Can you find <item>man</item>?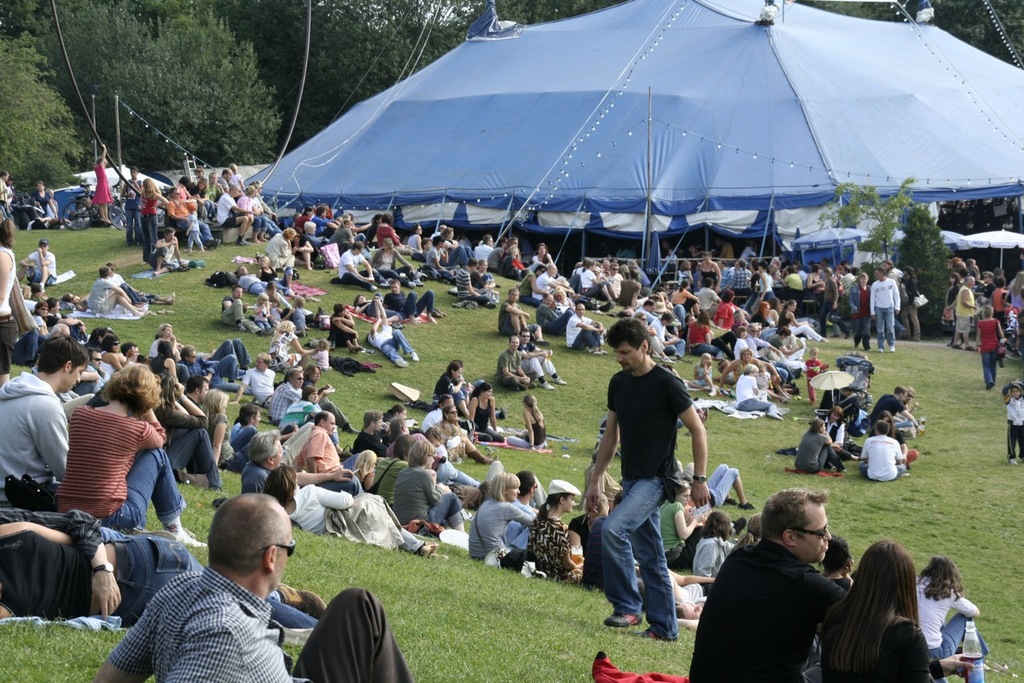
Yes, bounding box: rect(168, 189, 219, 248).
